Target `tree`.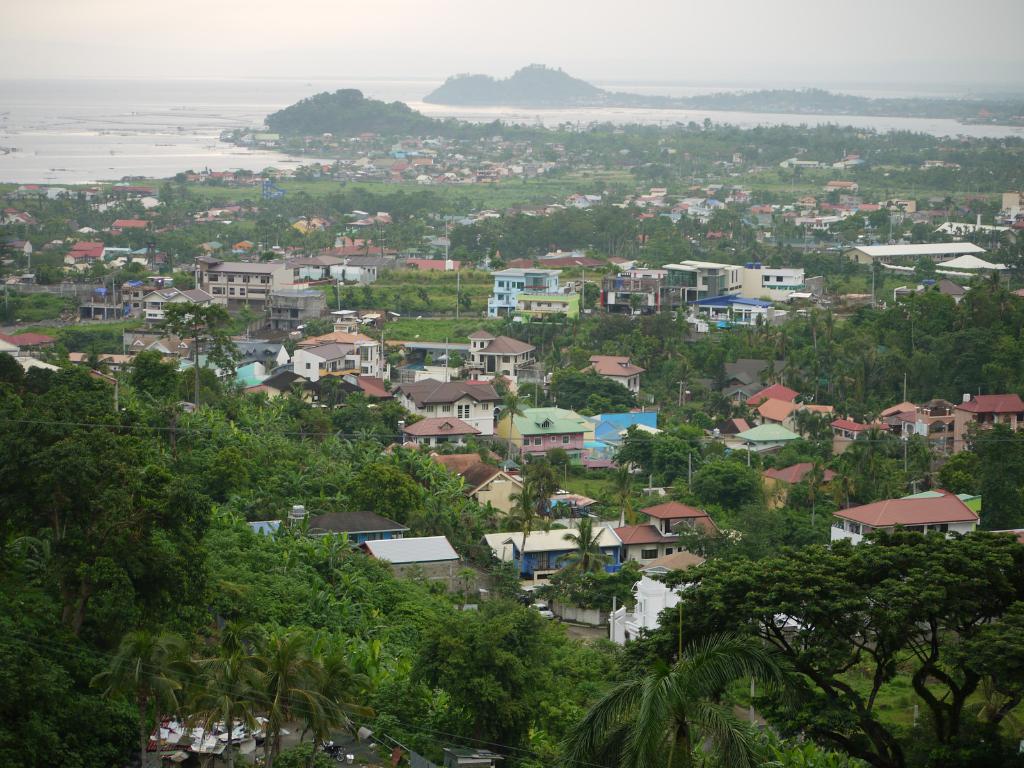
Target region: {"x1": 993, "y1": 271, "x2": 1007, "y2": 289}.
